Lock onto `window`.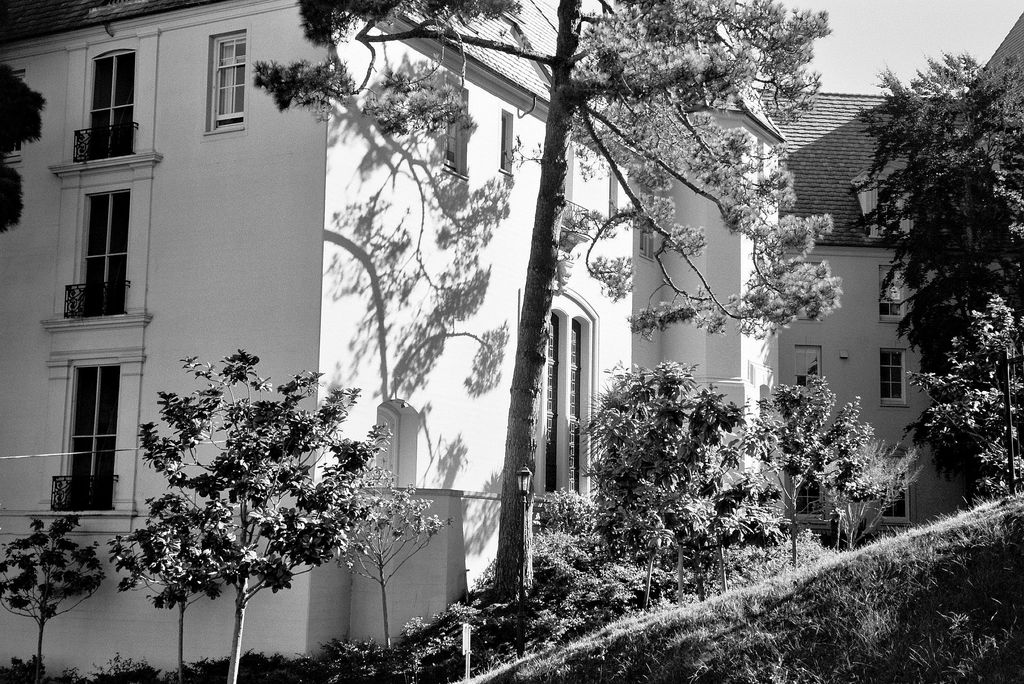
Locked: bbox=[796, 342, 825, 395].
